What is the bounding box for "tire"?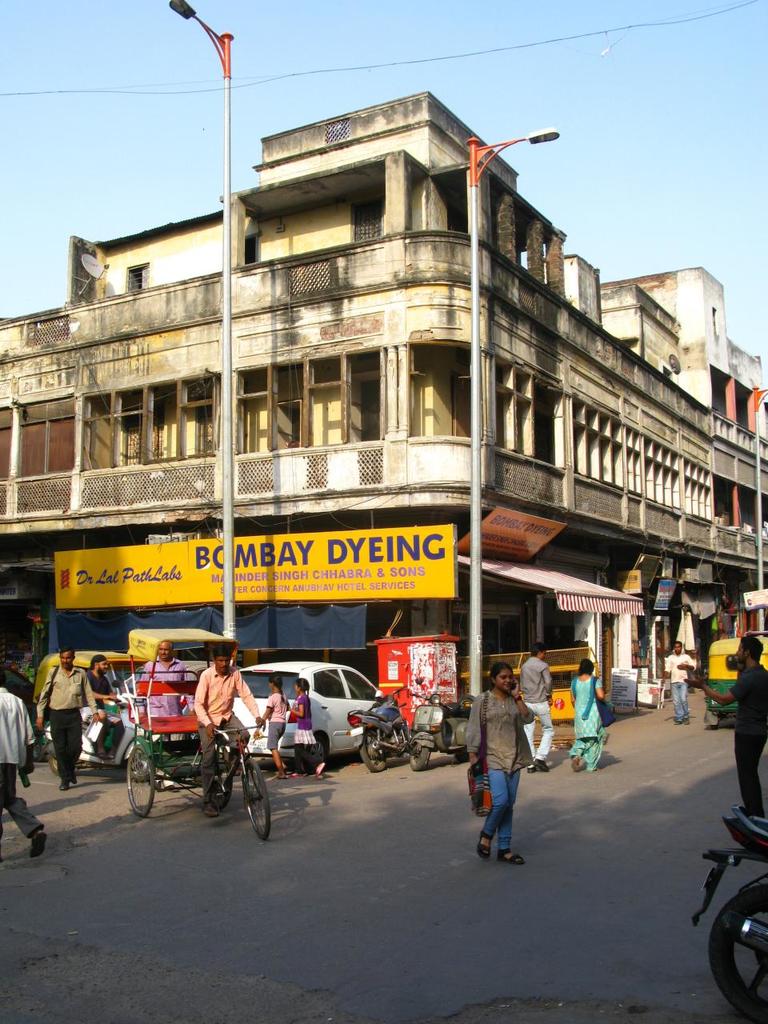
region(128, 743, 154, 818).
